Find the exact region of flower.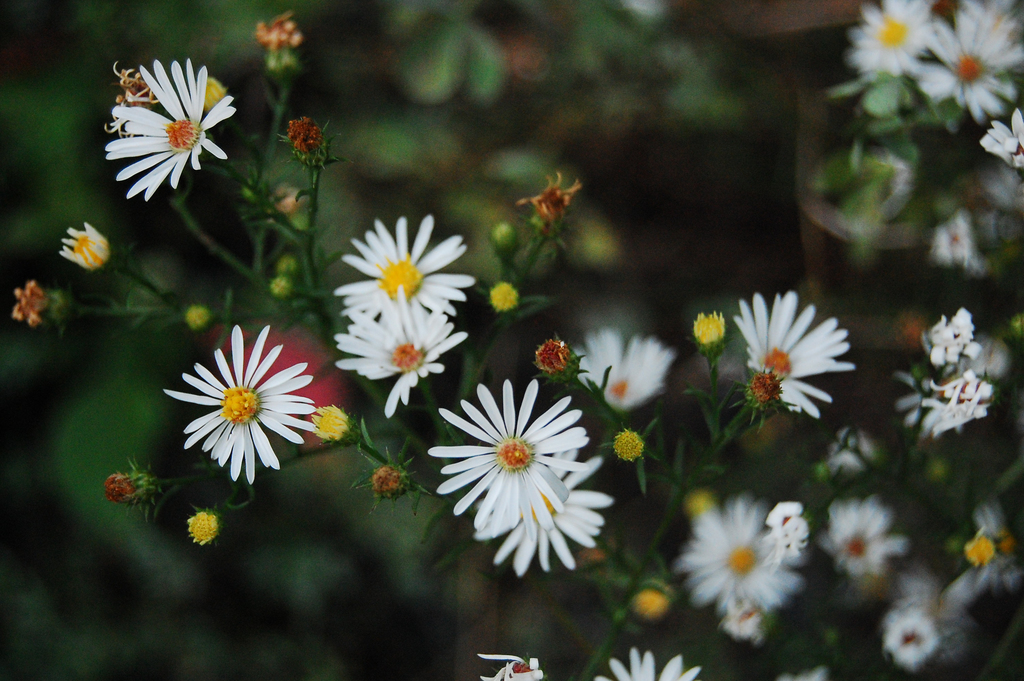
Exact region: [929,0,1023,124].
